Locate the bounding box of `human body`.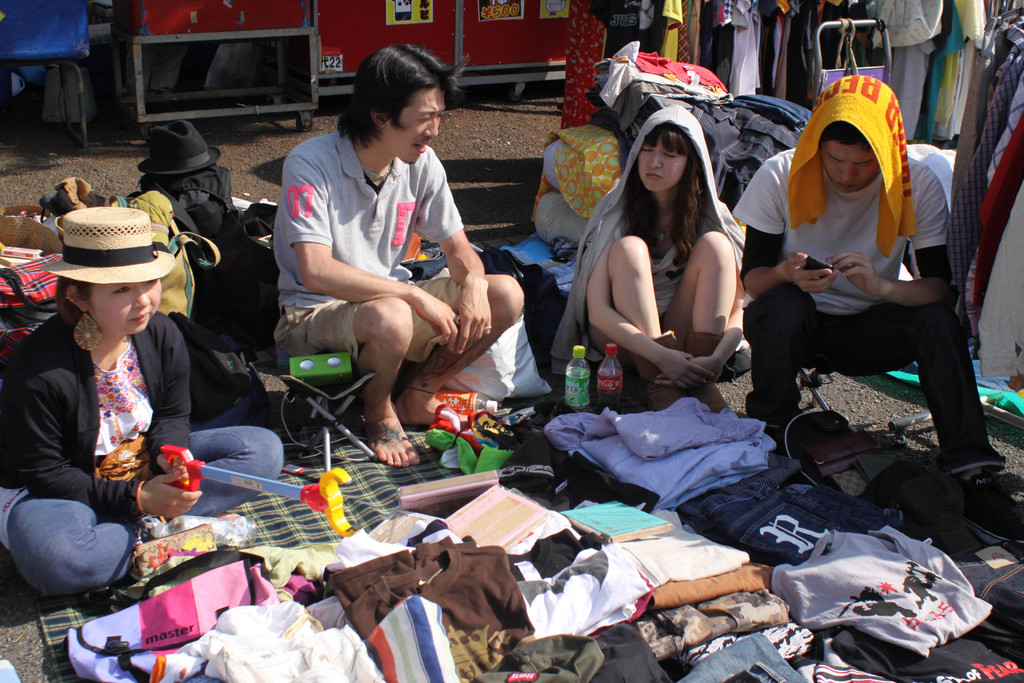
Bounding box: detection(121, 37, 191, 93).
